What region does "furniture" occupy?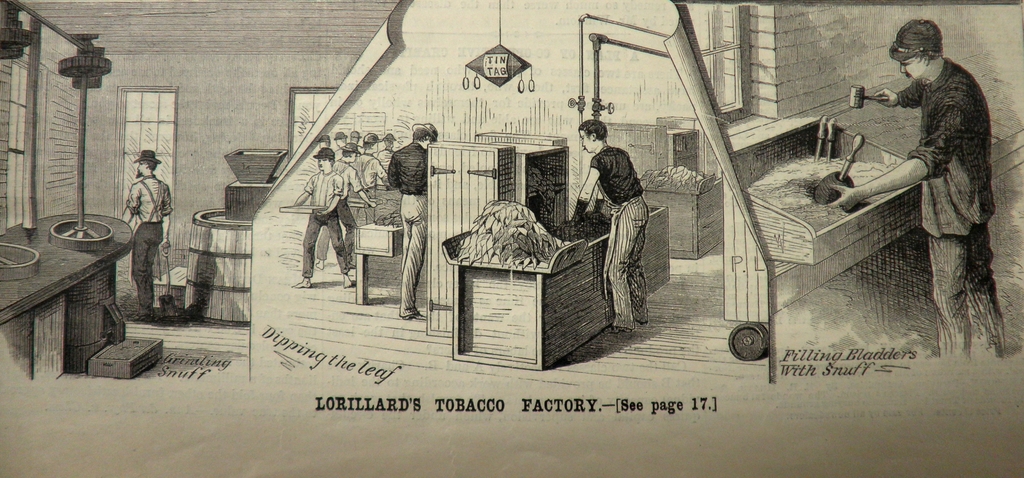
0 214 135 385.
